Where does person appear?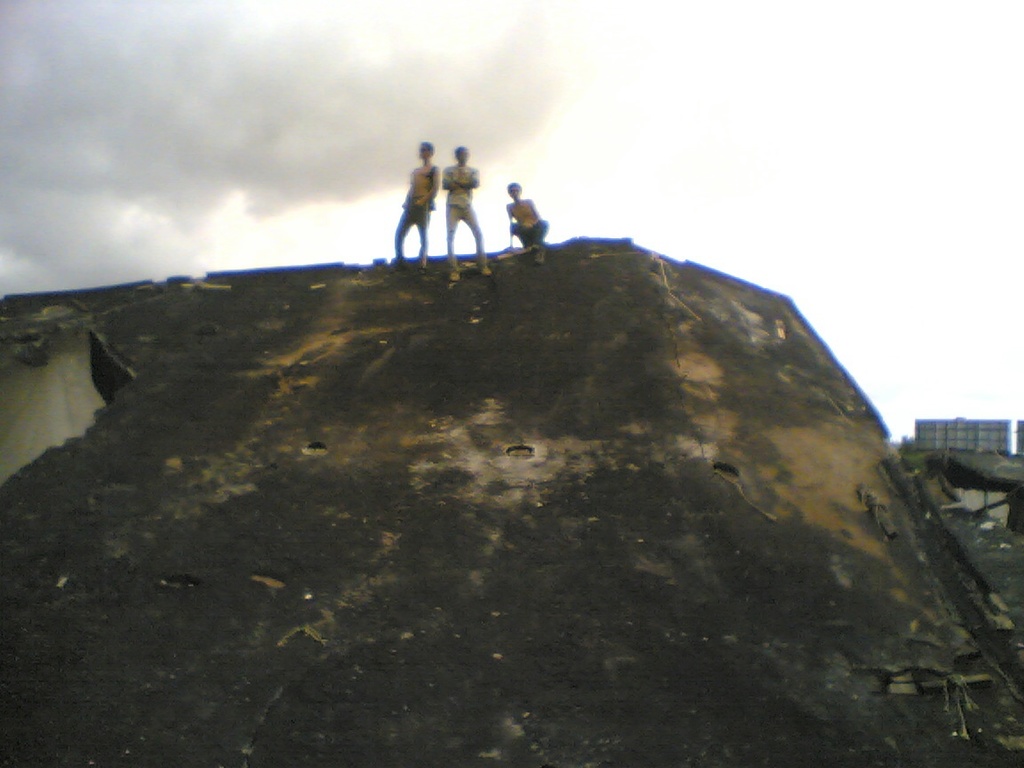
Appears at <bbox>439, 141, 494, 292</bbox>.
